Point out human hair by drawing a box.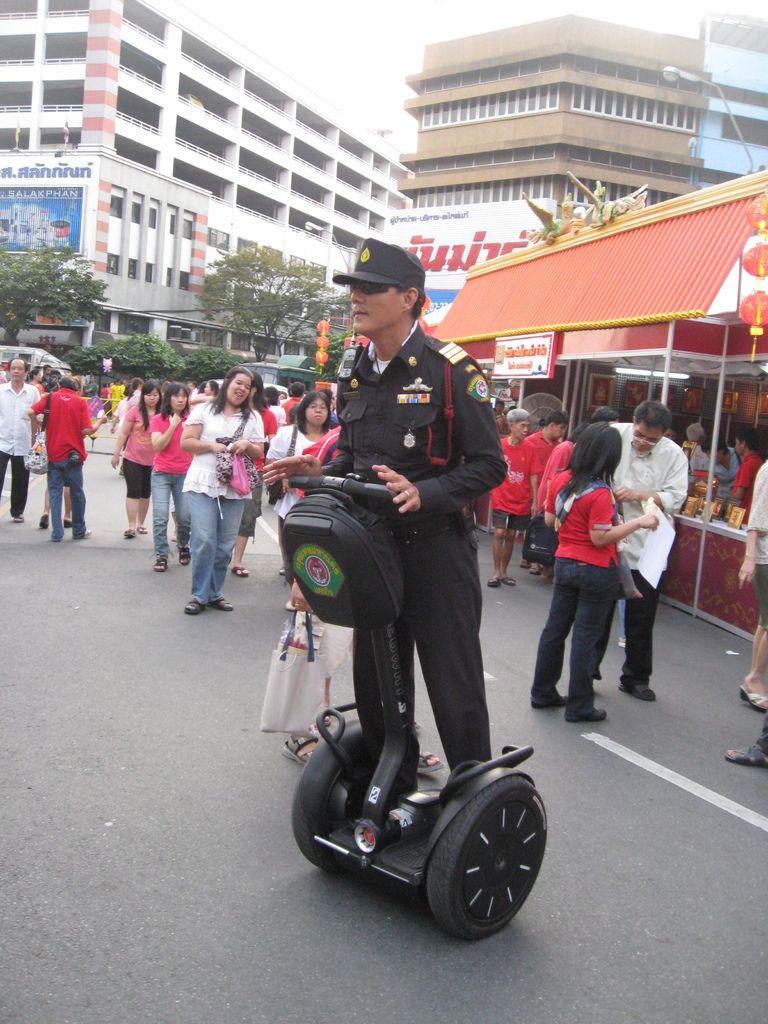
BBox(700, 436, 730, 455).
